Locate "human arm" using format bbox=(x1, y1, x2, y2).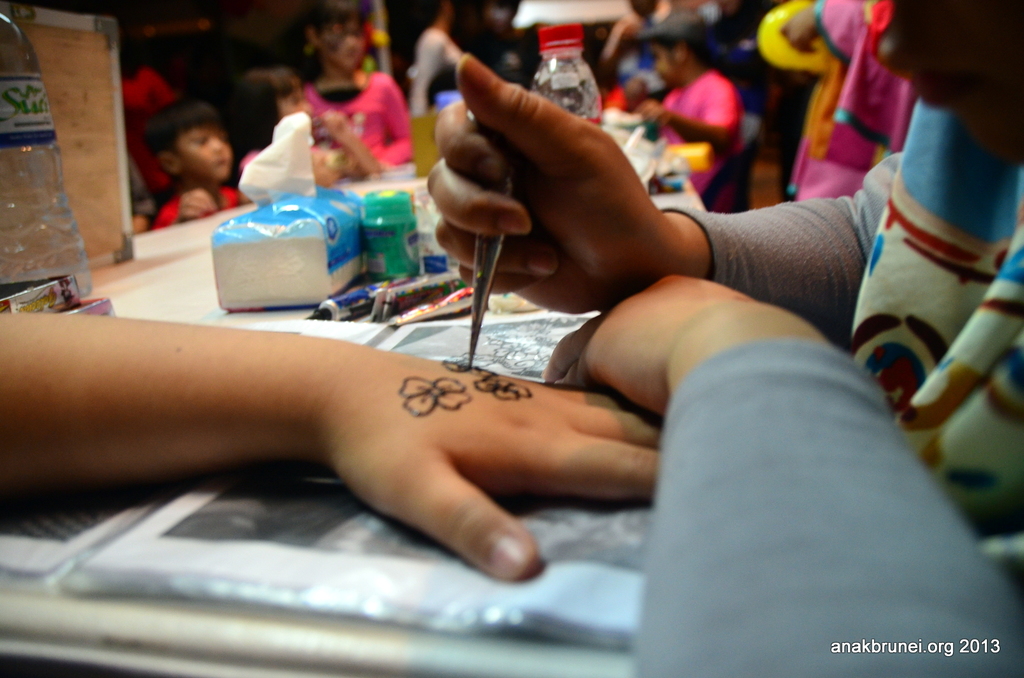
bbox=(635, 83, 740, 146).
